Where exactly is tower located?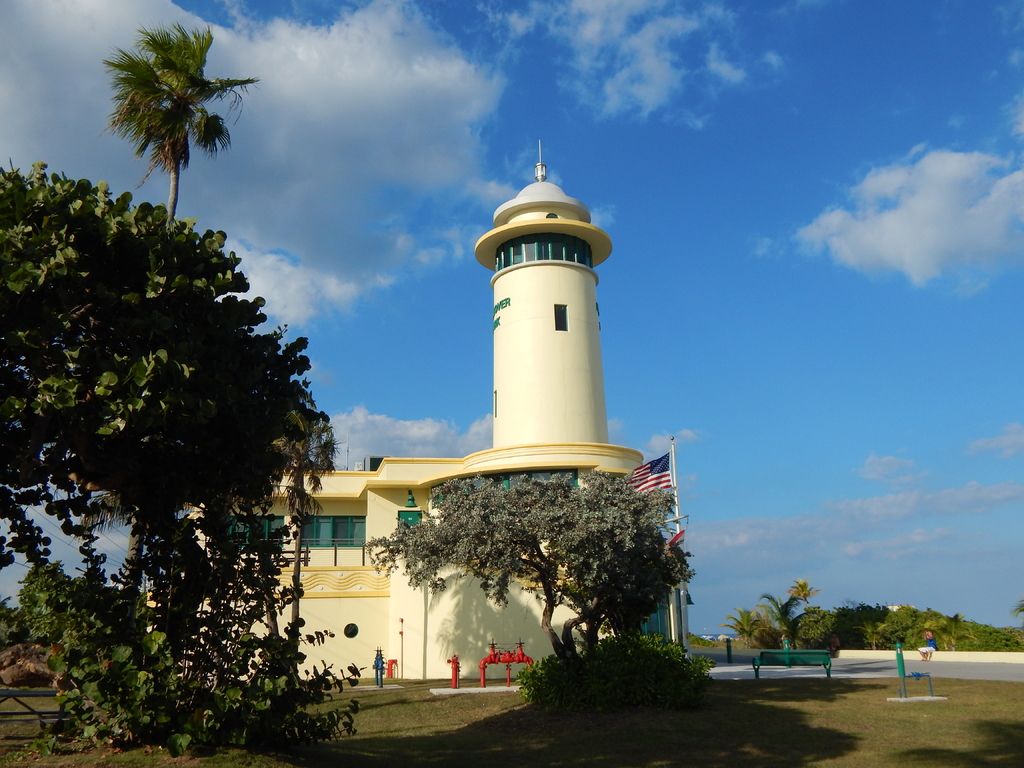
Its bounding box is box(148, 136, 644, 677).
